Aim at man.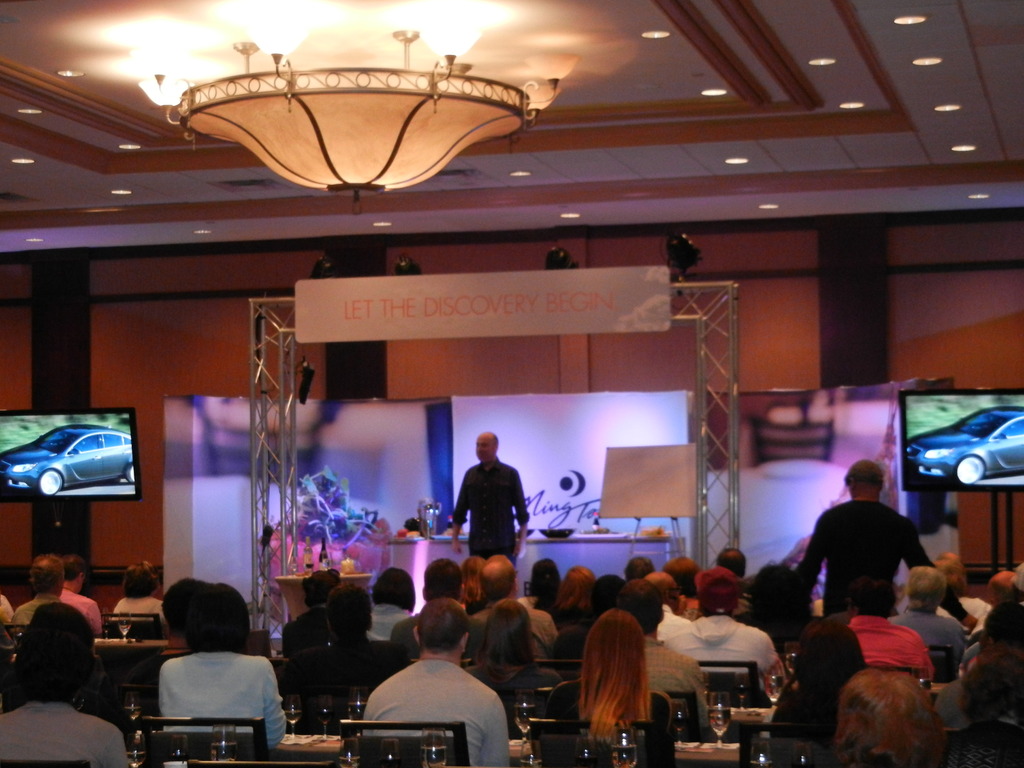
Aimed at detection(285, 582, 403, 701).
